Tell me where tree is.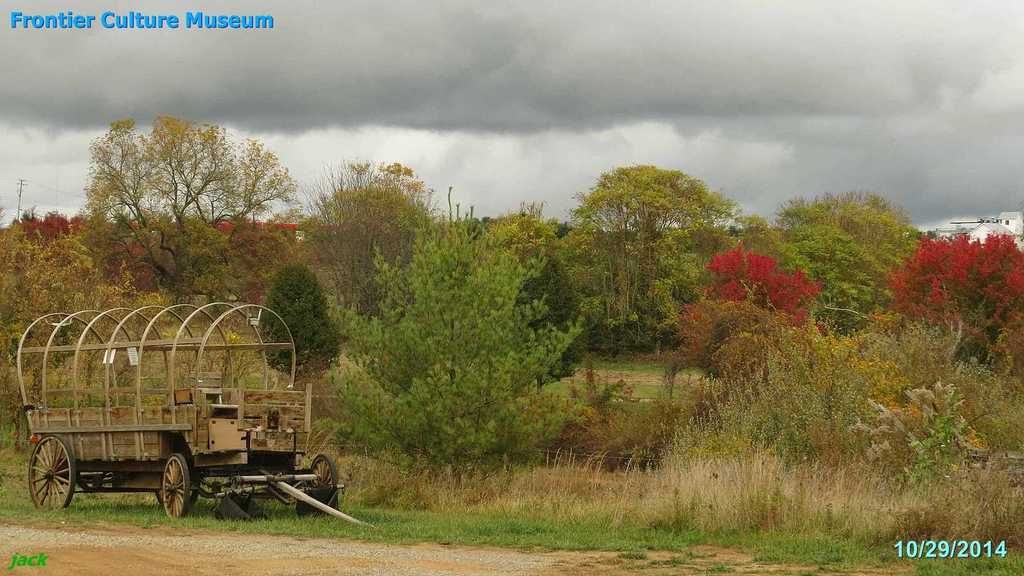
tree is at rect(316, 191, 599, 476).
